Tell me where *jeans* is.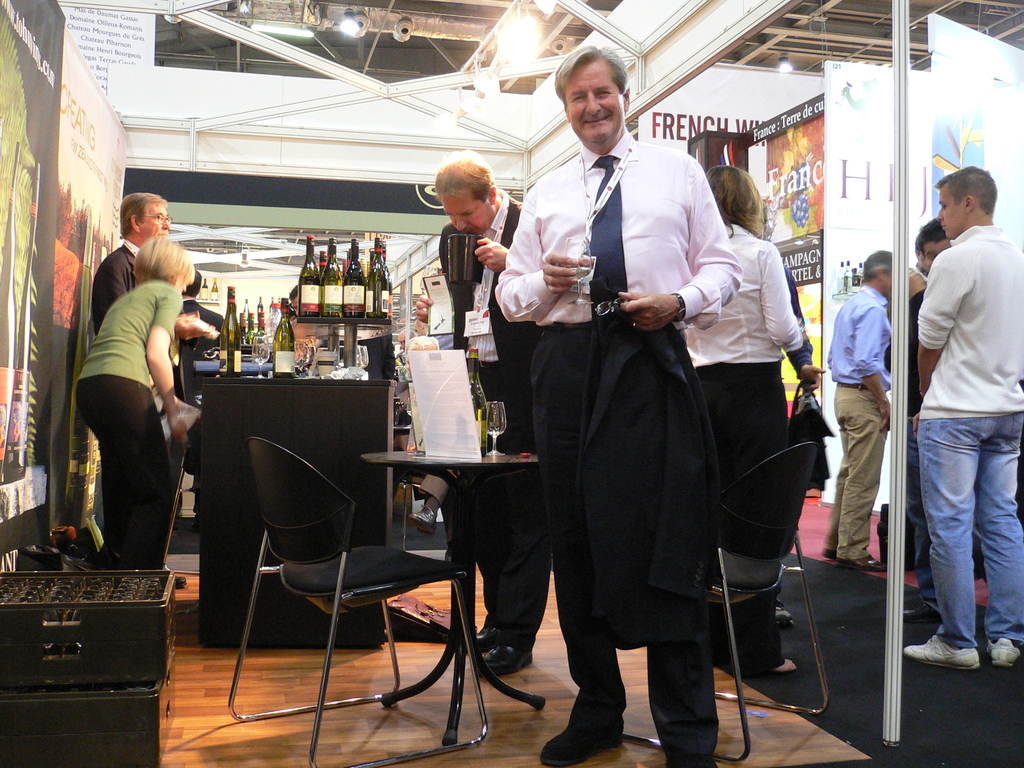
*jeans* is at left=918, top=410, right=1023, bottom=652.
